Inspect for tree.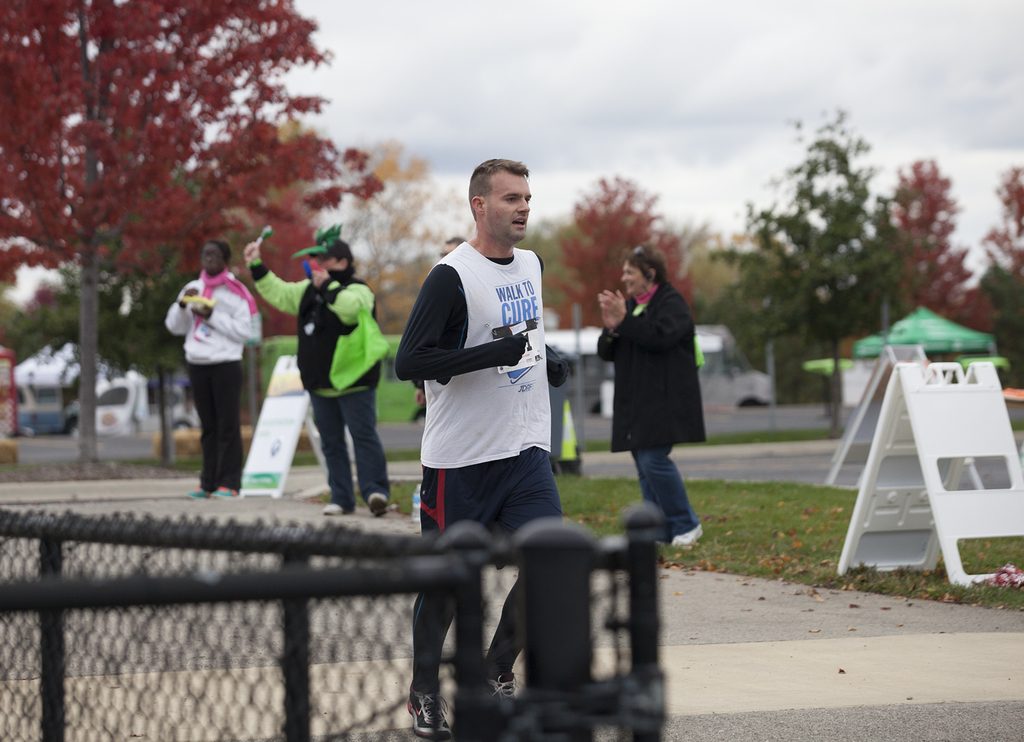
Inspection: bbox=[42, 152, 266, 465].
